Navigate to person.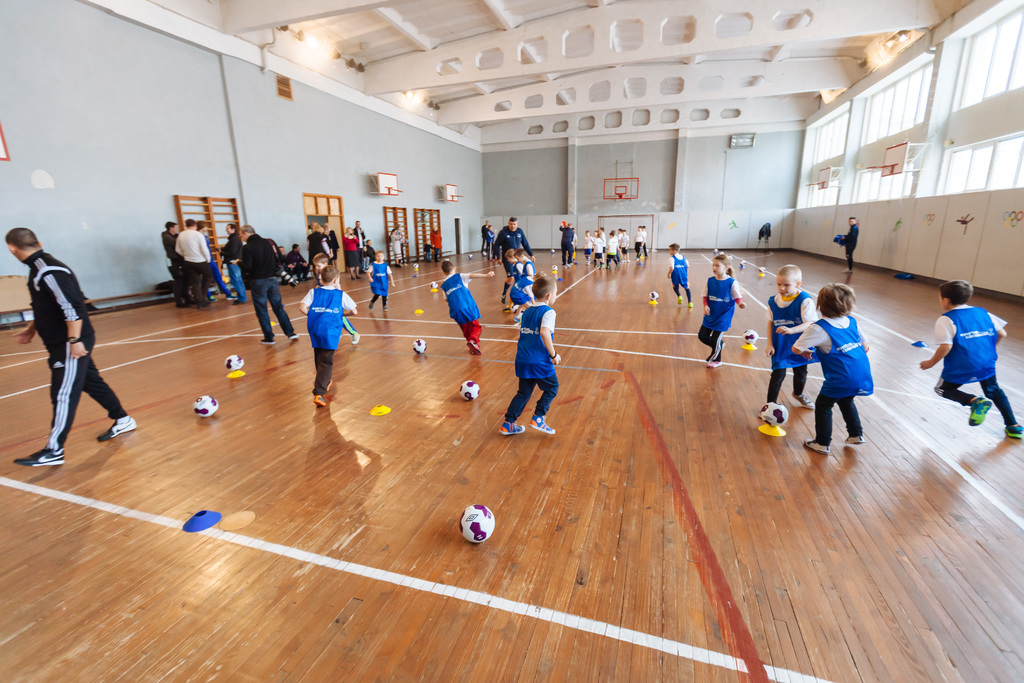
Navigation target: crop(390, 224, 408, 263).
